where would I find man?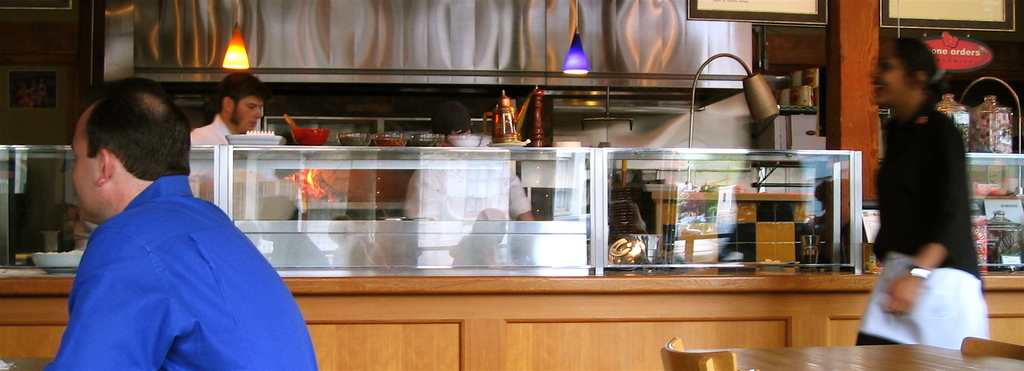
At (left=191, top=70, right=269, bottom=145).
